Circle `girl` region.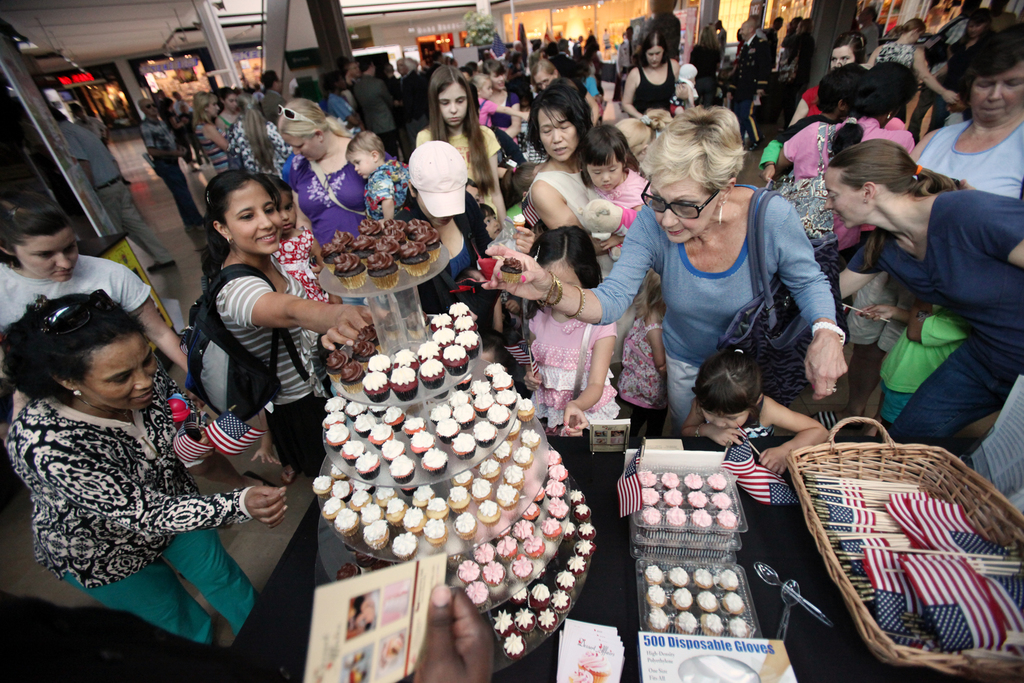
Region: Rect(264, 178, 344, 306).
